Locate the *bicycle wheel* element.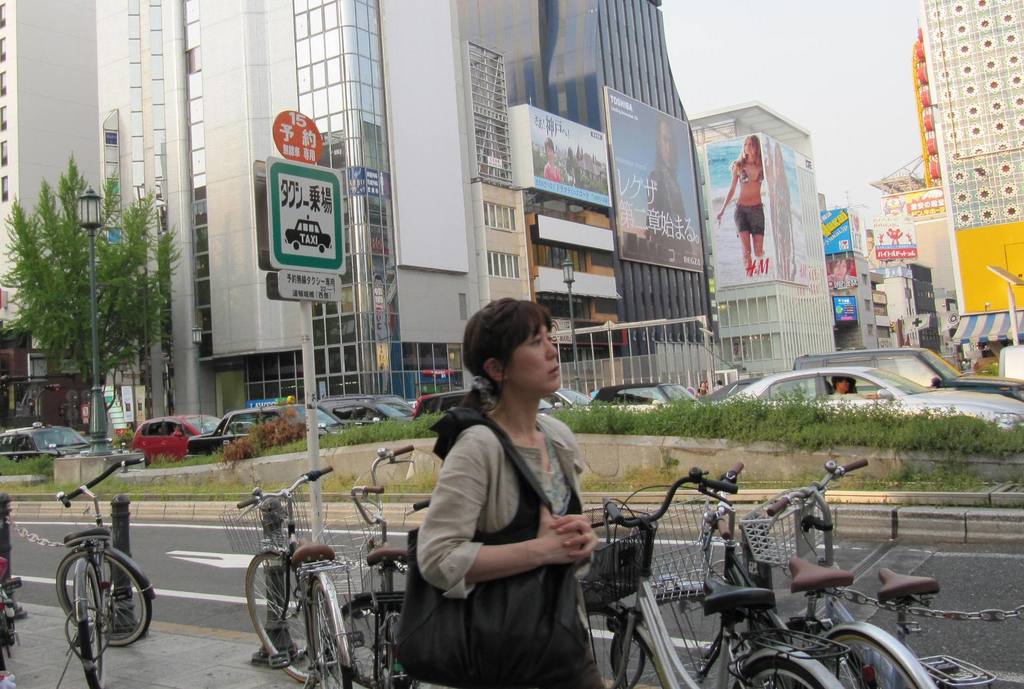
Element bbox: [left=584, top=607, right=646, bottom=688].
